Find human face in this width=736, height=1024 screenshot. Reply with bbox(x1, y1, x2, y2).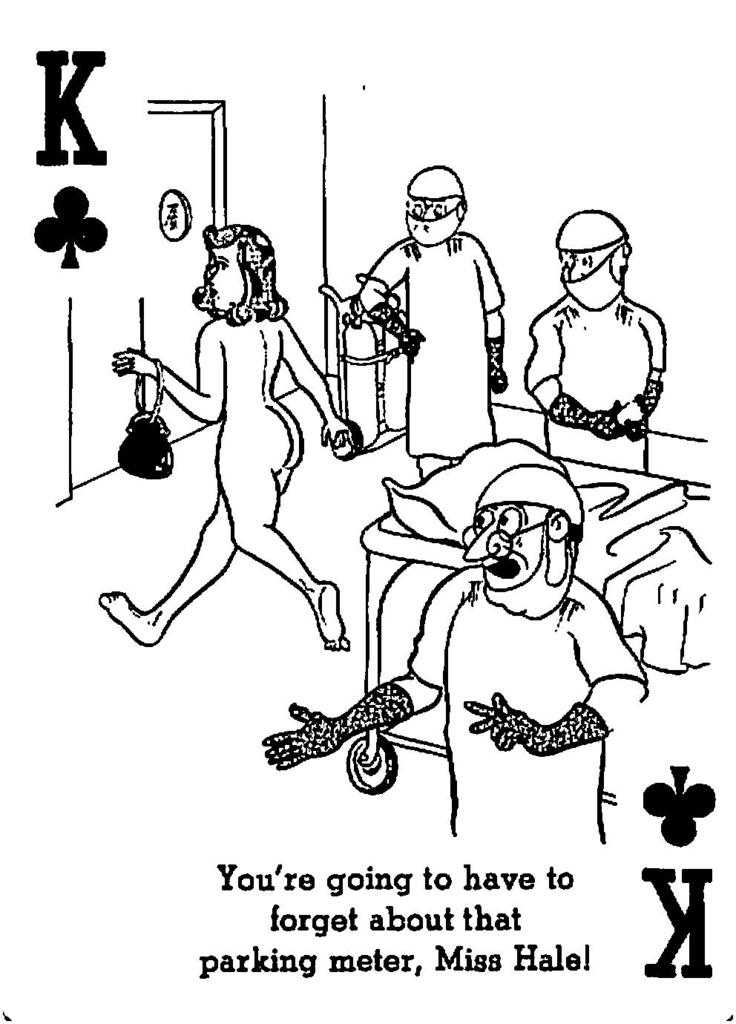
bbox(555, 244, 618, 280).
